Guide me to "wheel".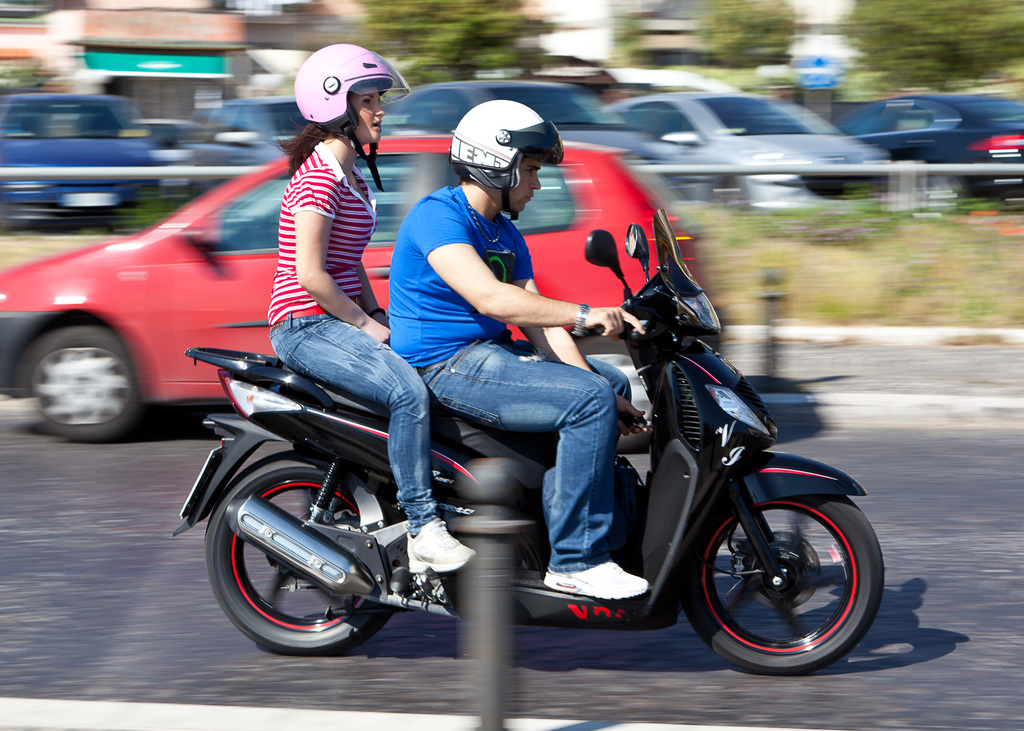
Guidance: <region>694, 485, 883, 668</region>.
